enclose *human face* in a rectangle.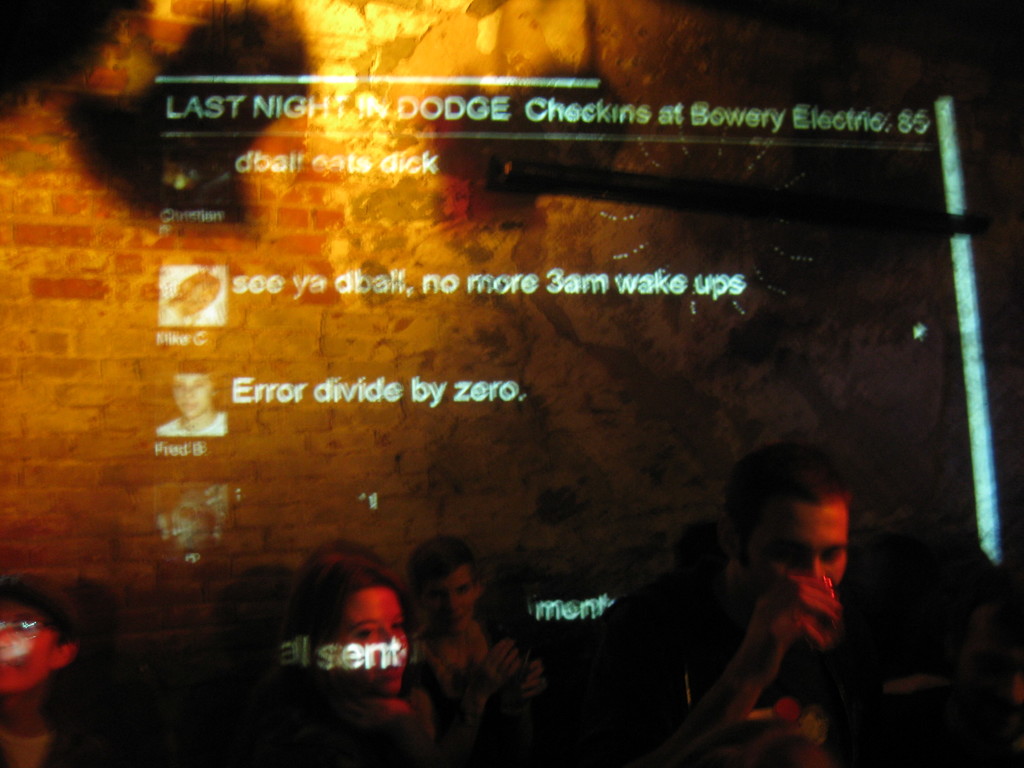
[x1=0, y1=605, x2=60, y2=694].
